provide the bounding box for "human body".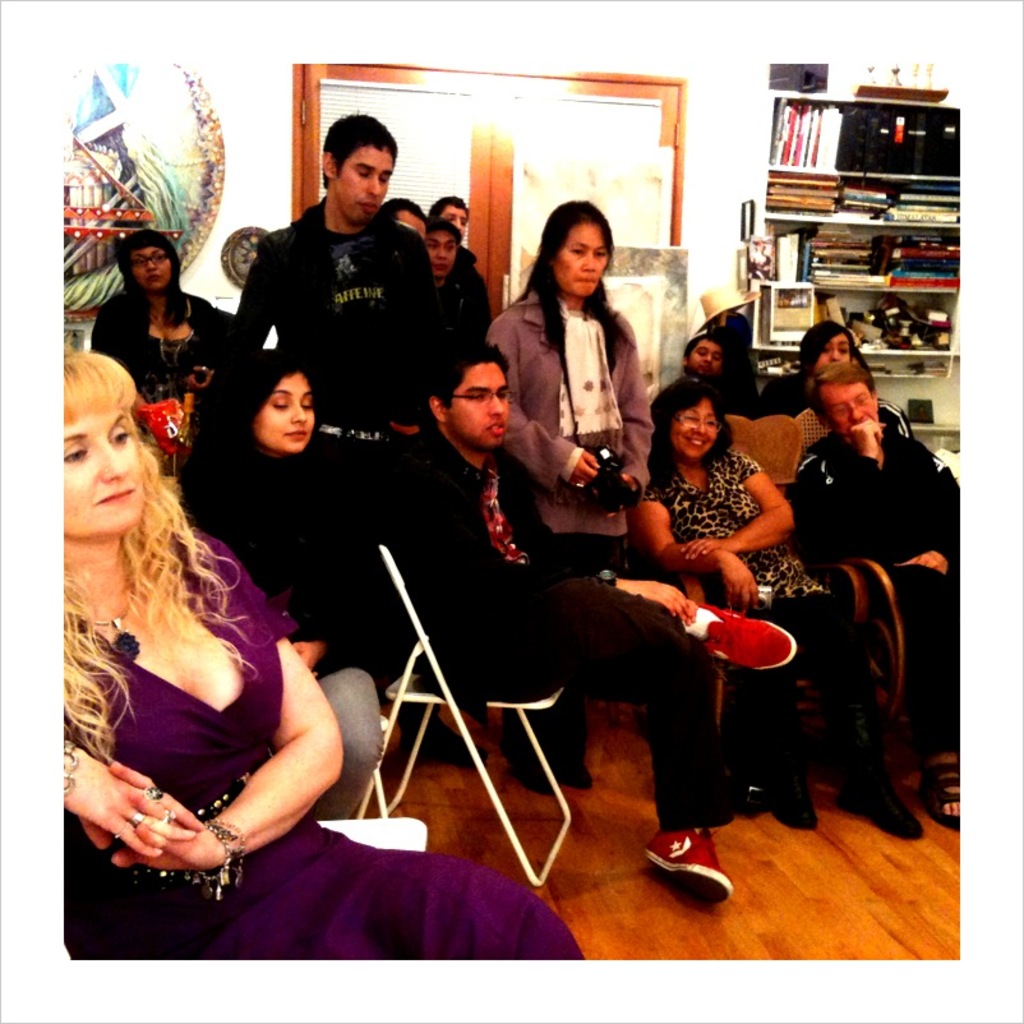
l=774, t=317, r=876, b=411.
